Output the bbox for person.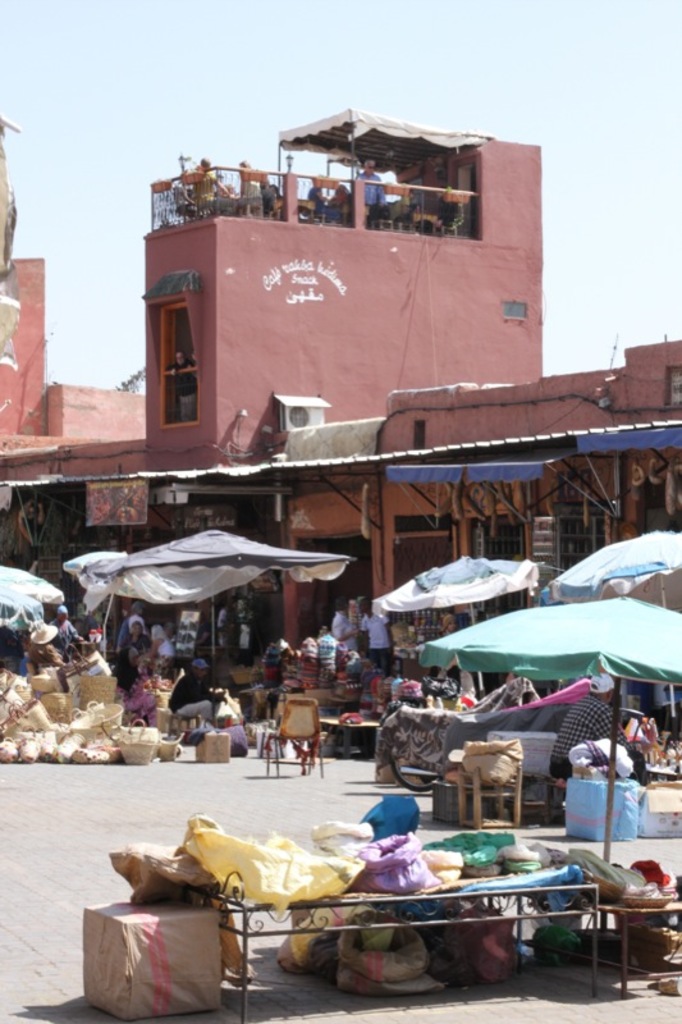
<region>169, 659, 230, 724</region>.
